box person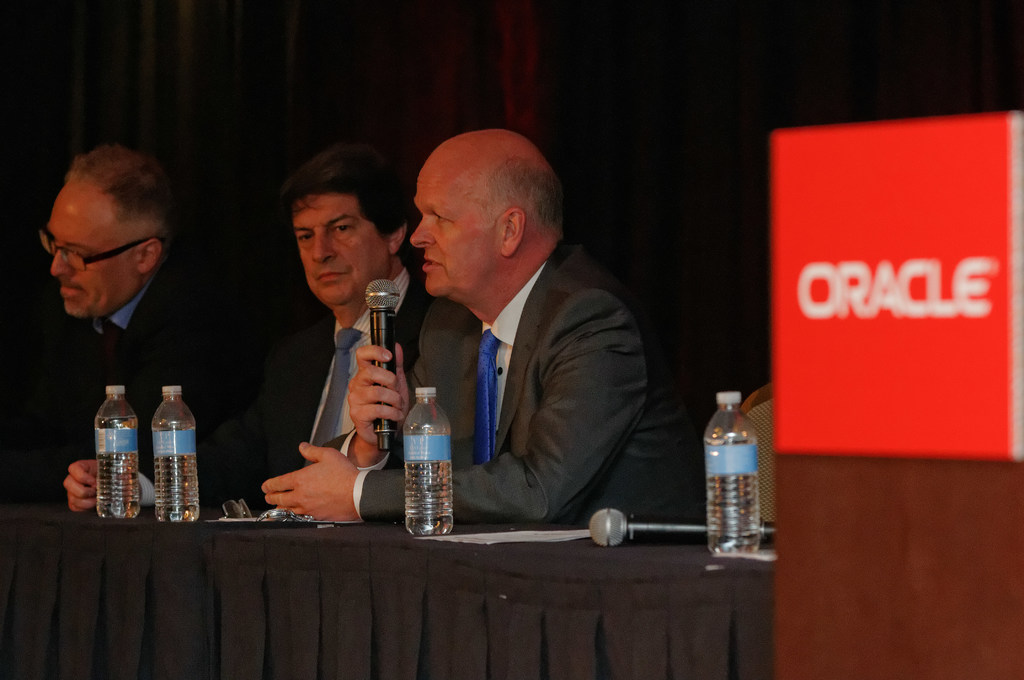
[left=259, top=126, right=692, bottom=533]
